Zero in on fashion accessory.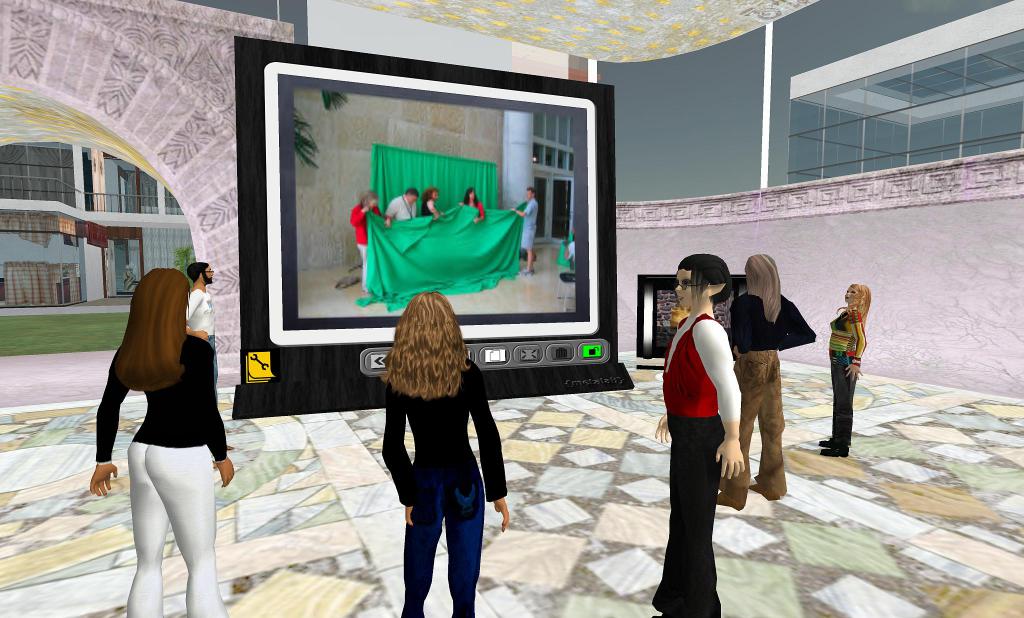
Zeroed in: bbox=[211, 455, 227, 465].
